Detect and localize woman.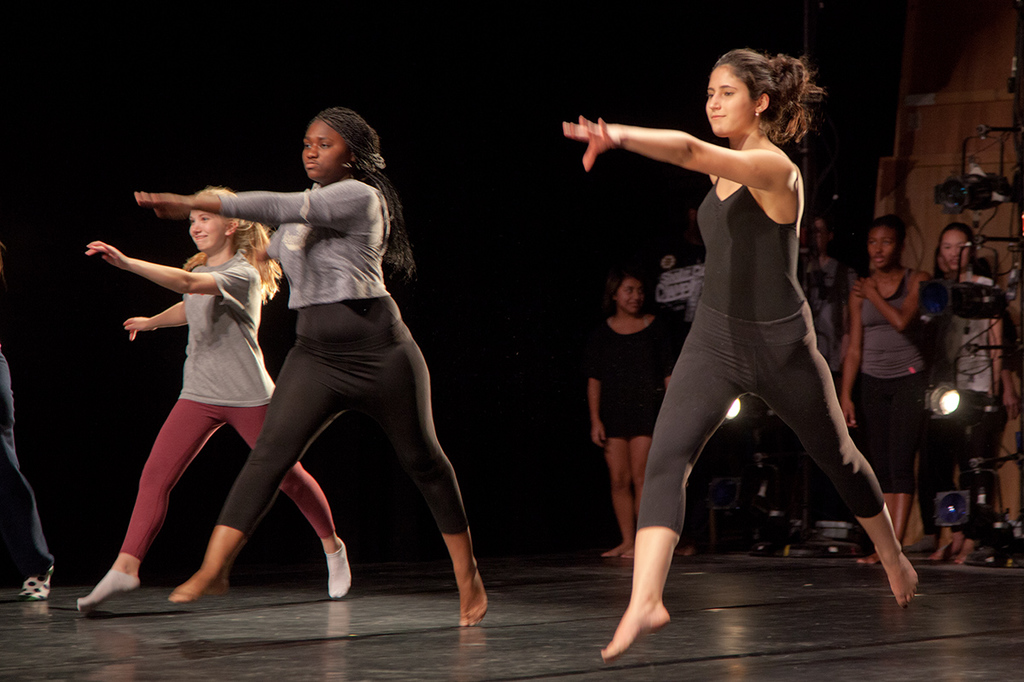
Localized at x1=587, y1=271, x2=672, y2=562.
